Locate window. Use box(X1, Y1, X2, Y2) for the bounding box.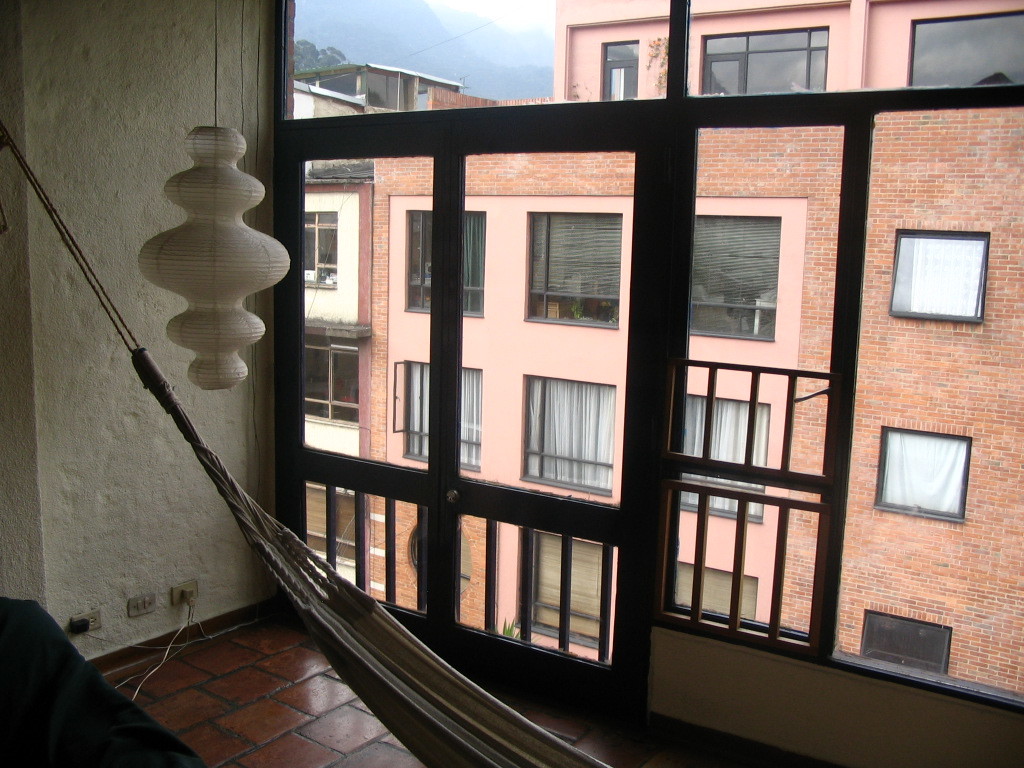
box(524, 370, 611, 494).
